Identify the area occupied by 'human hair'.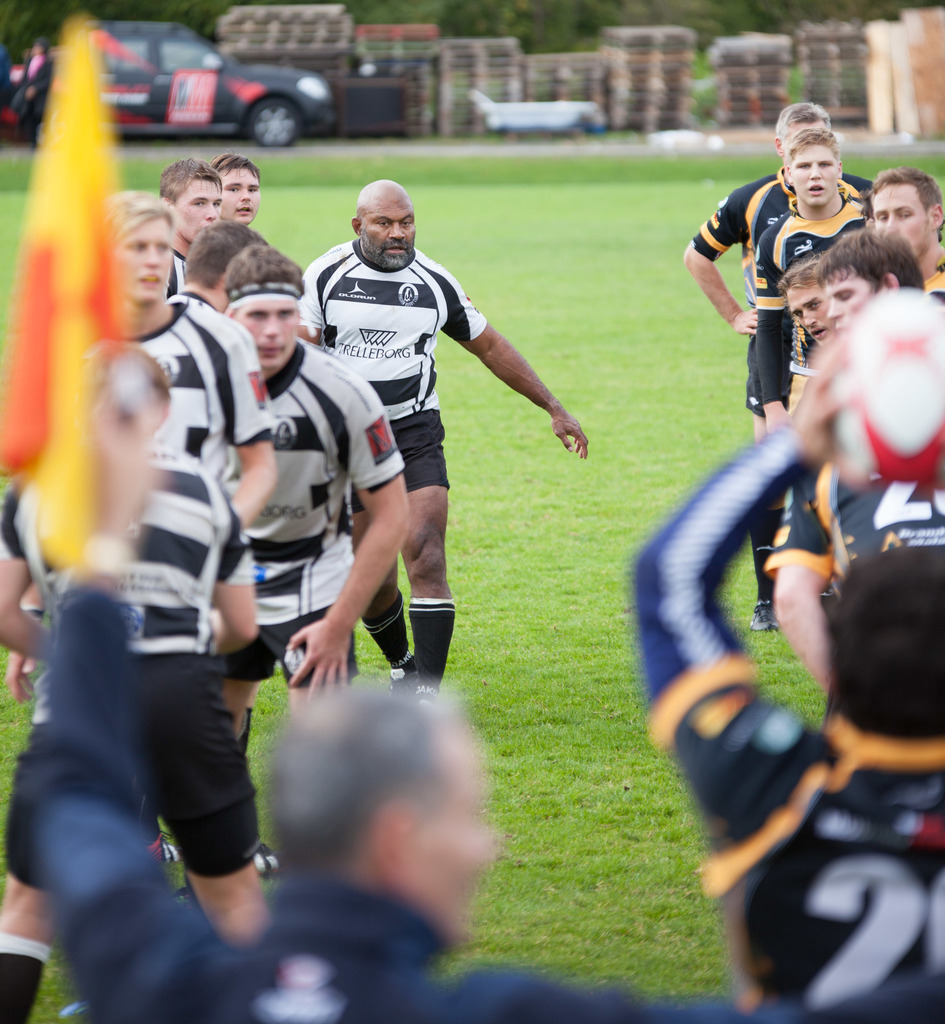
Area: (156,161,223,237).
